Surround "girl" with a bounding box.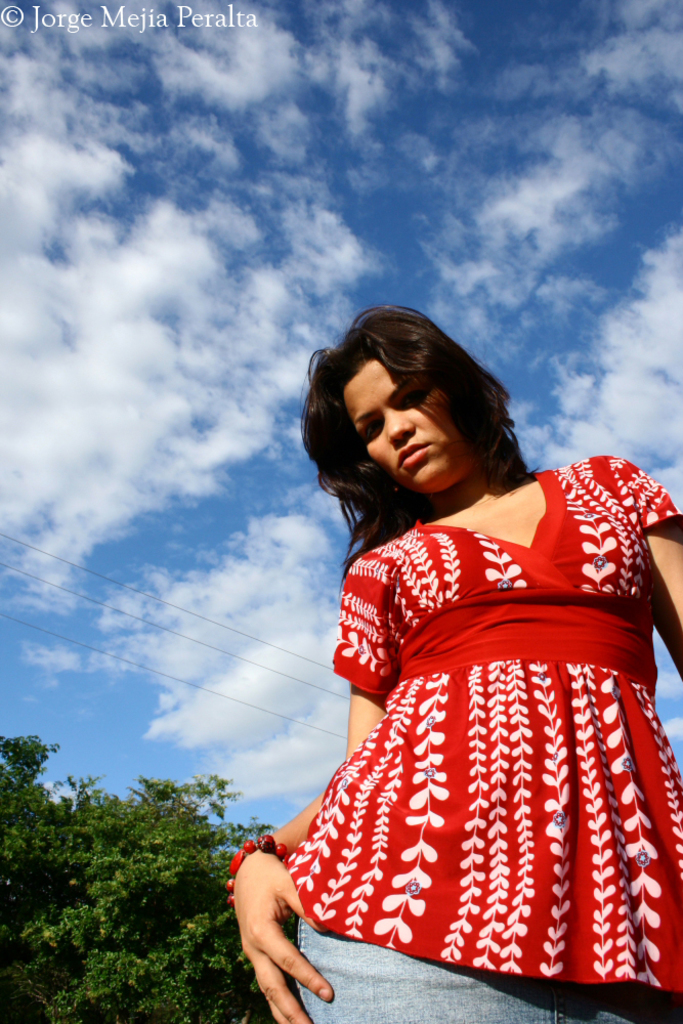
box(228, 304, 682, 1023).
